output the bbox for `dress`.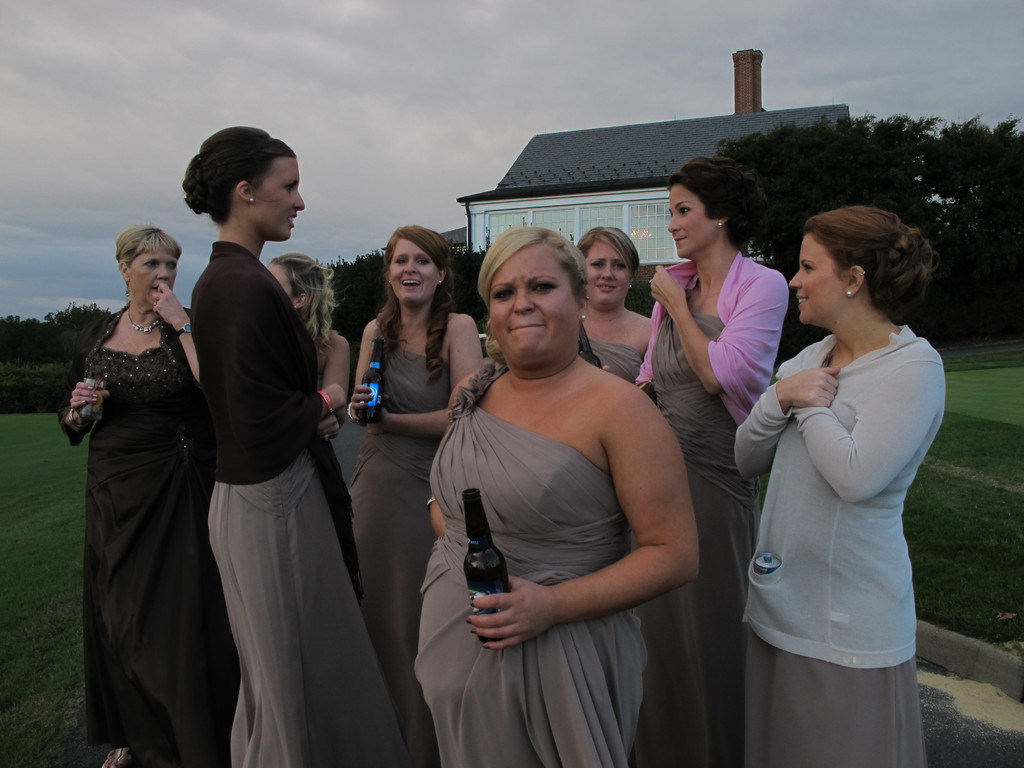
<region>349, 346, 456, 767</region>.
